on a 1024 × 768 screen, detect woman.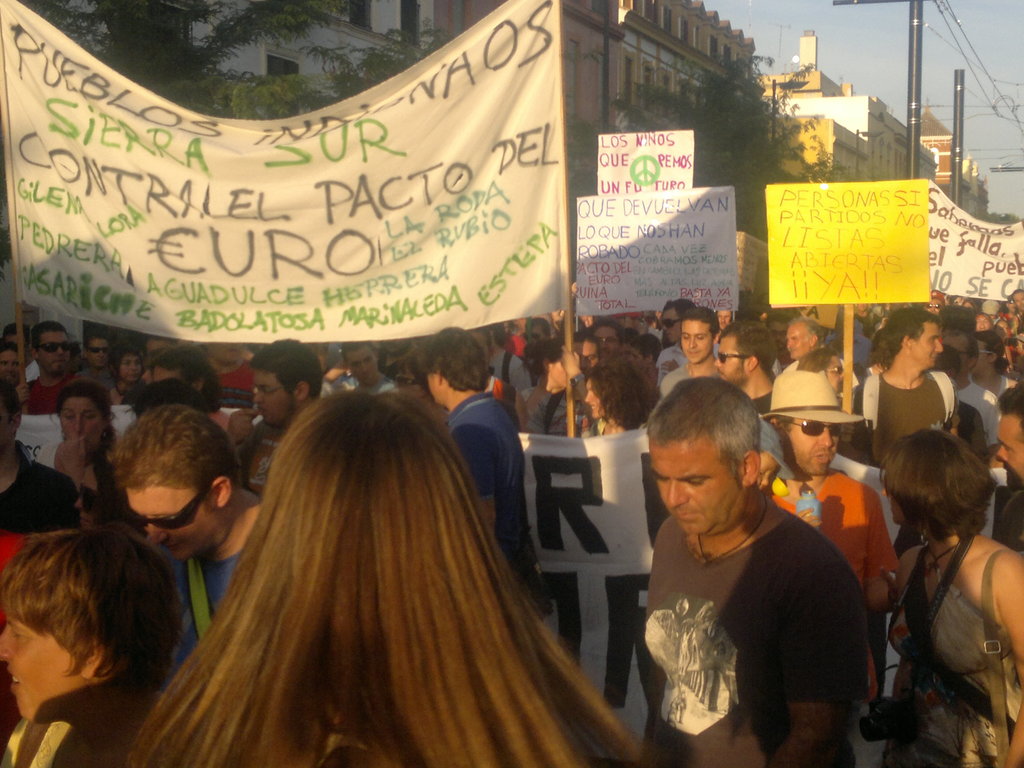
bbox=(968, 330, 1011, 405).
